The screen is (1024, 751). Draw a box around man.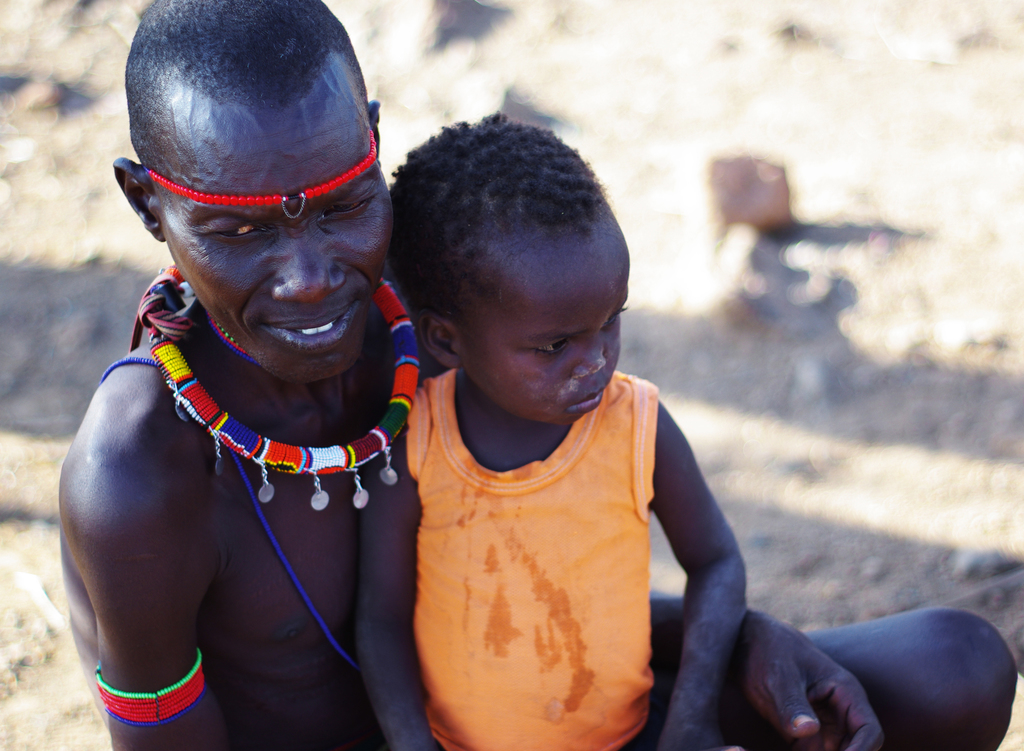
select_region(38, 0, 482, 750).
